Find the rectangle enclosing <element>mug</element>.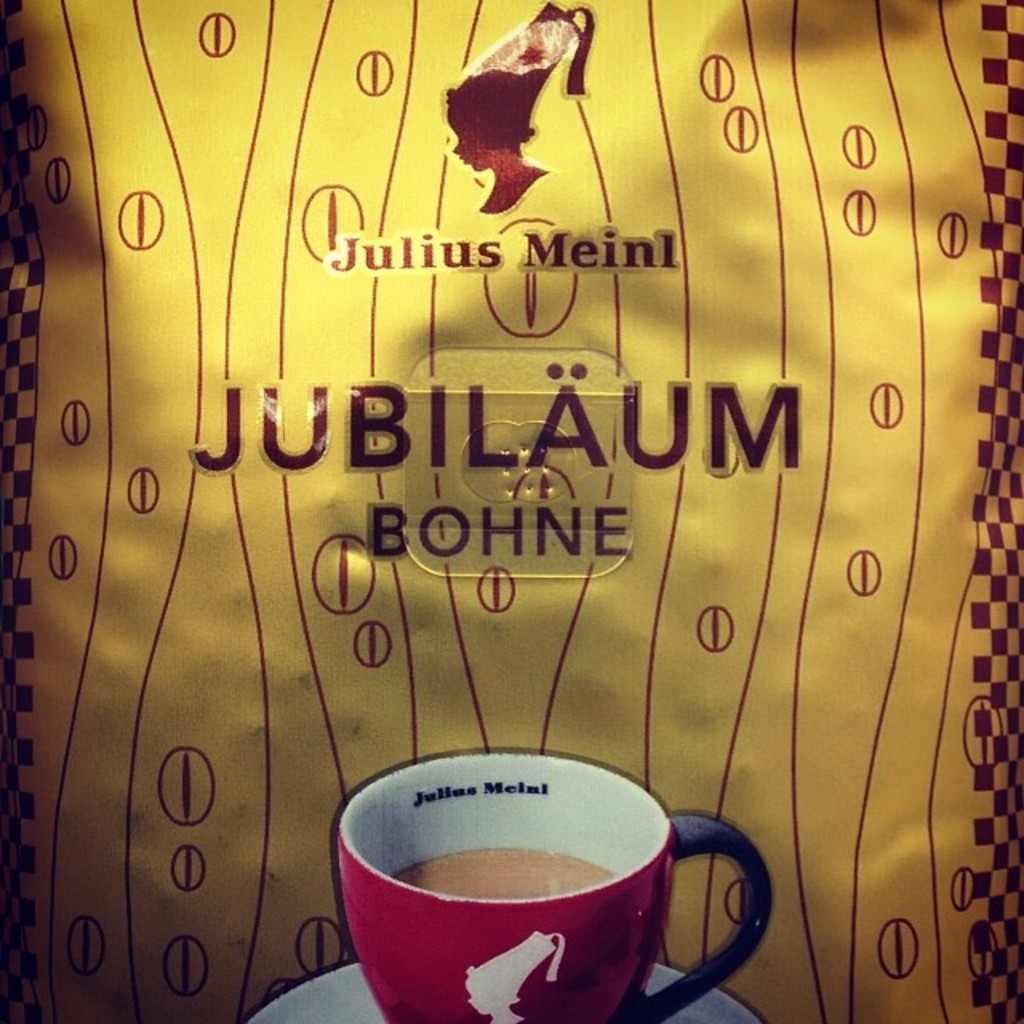
333 747 768 1022.
